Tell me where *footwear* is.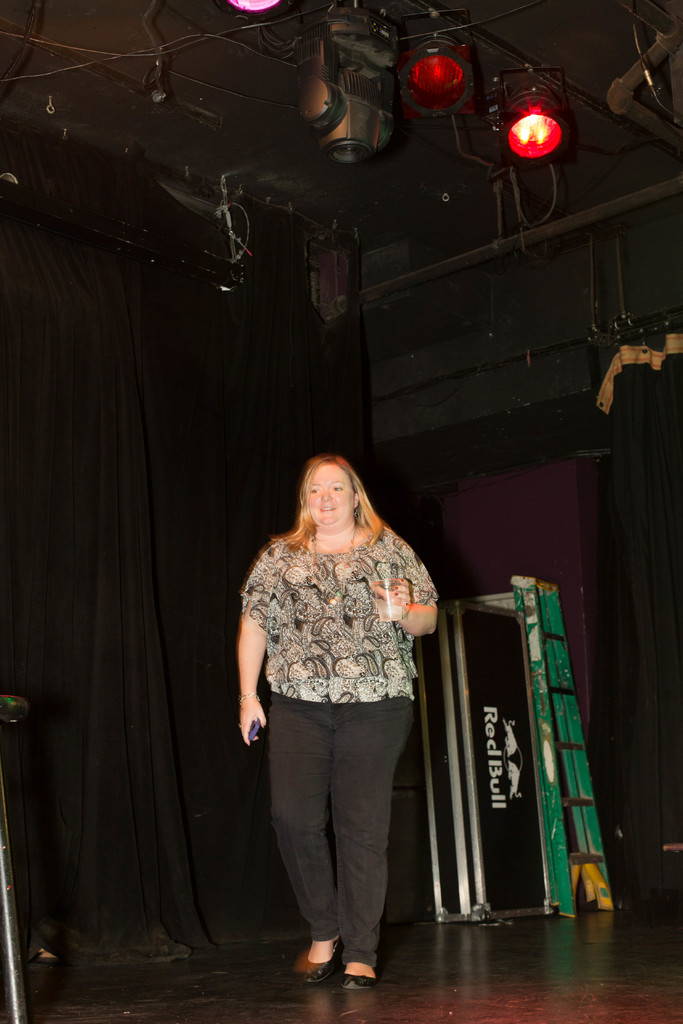
*footwear* is at box=[341, 956, 374, 994].
